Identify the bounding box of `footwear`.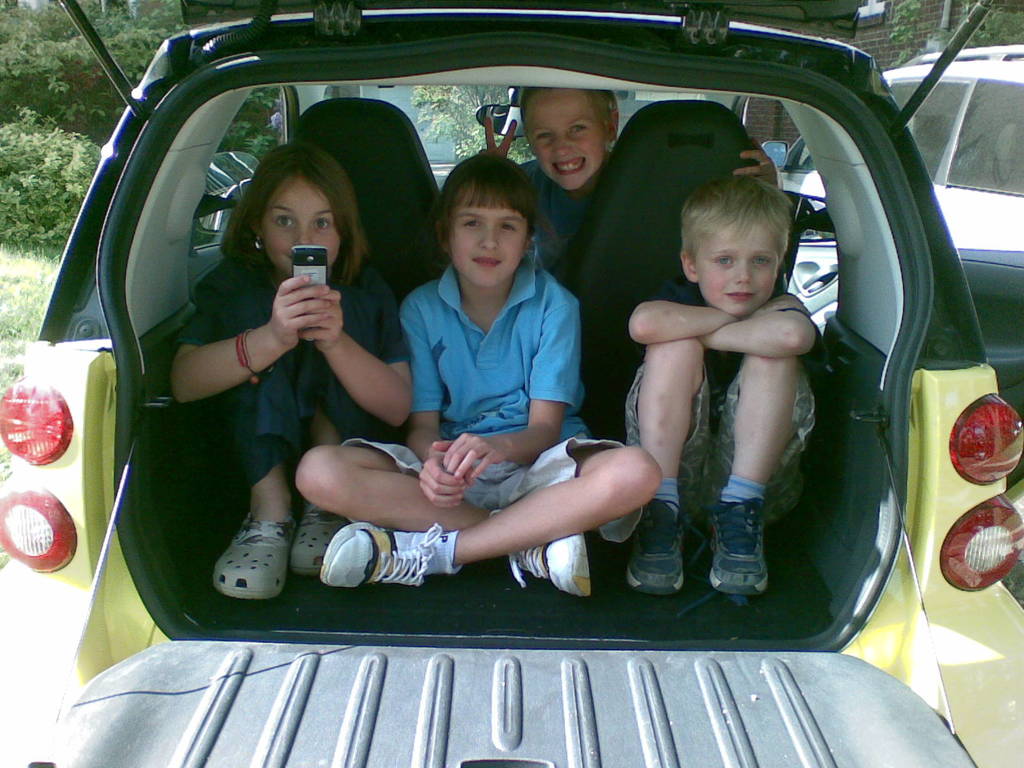
<box>319,521,440,589</box>.
